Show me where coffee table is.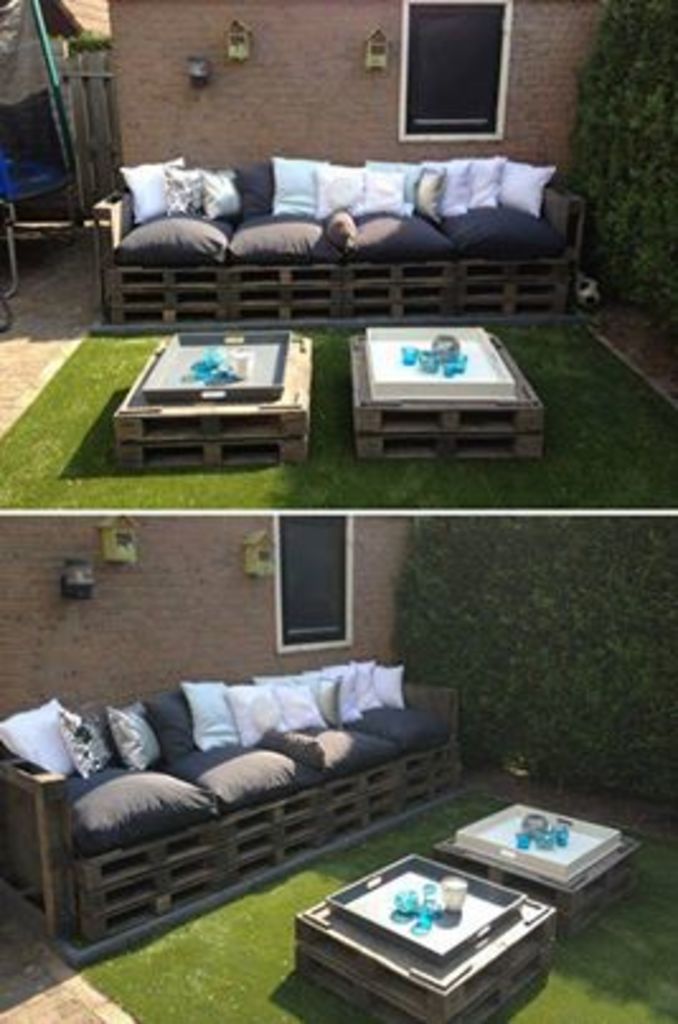
coffee table is at bbox(356, 315, 543, 460).
